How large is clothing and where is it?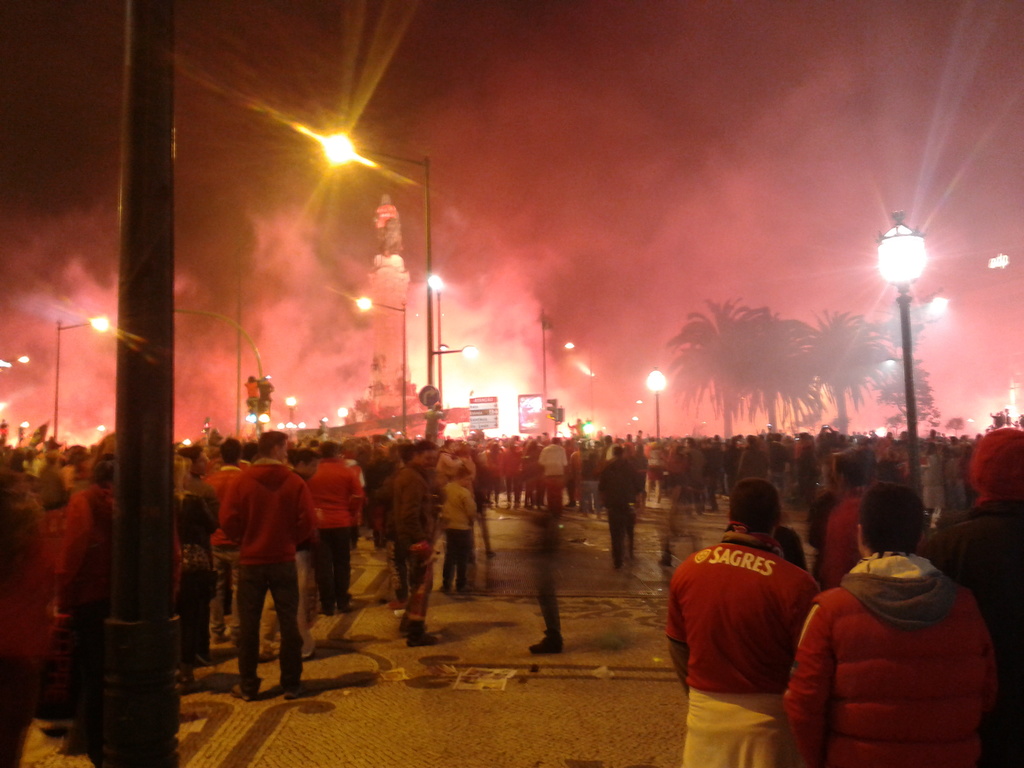
Bounding box: <bbox>394, 460, 431, 554</bbox>.
